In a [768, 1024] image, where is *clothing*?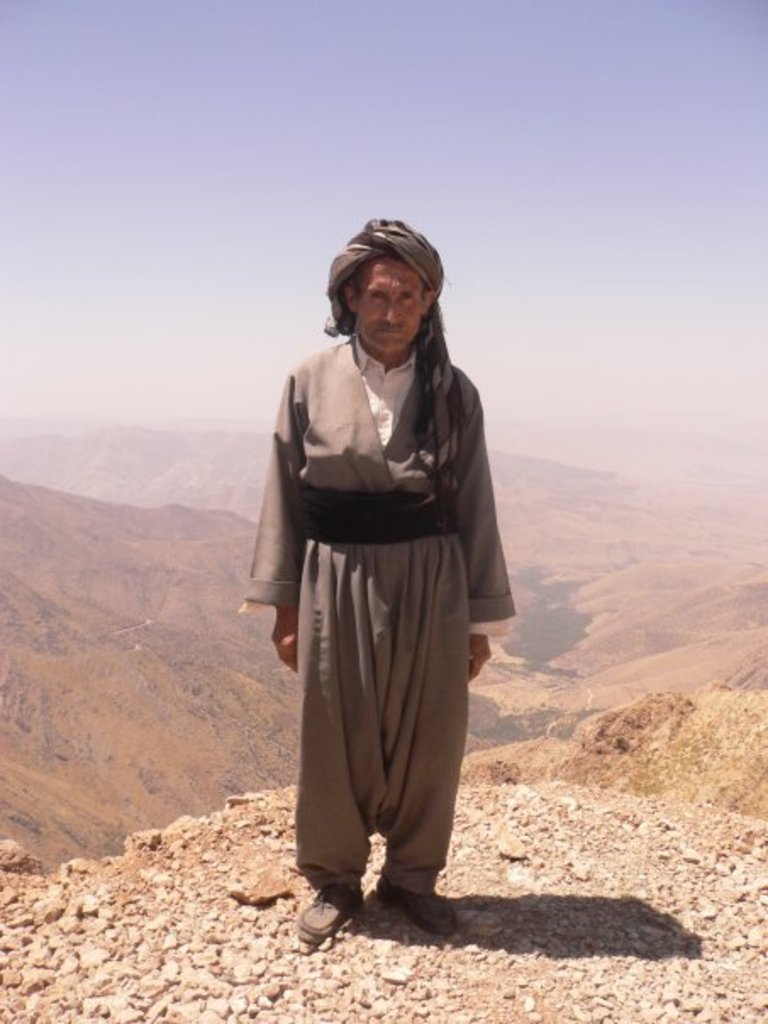
[266,281,500,878].
